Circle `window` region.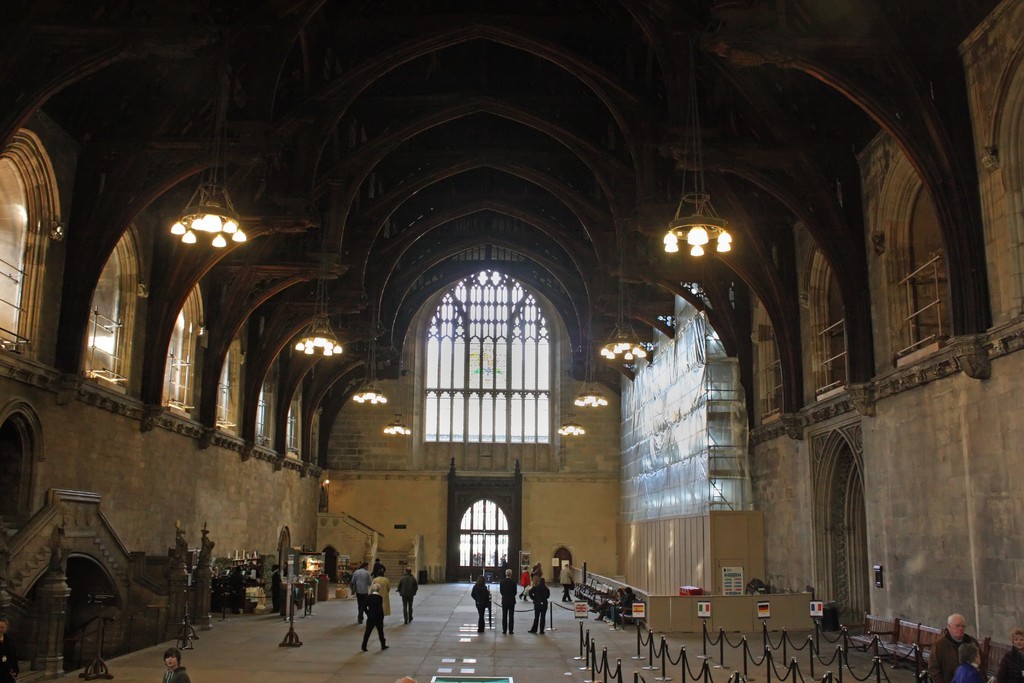
Region: locate(257, 388, 266, 440).
